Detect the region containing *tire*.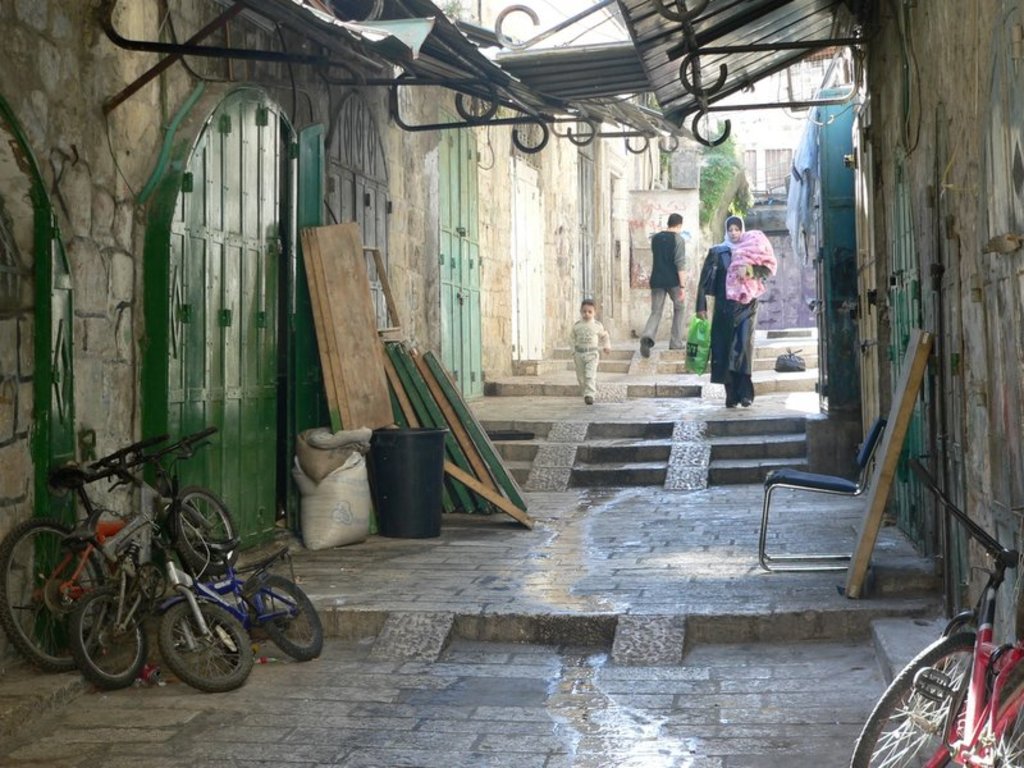
490/0/539/45.
